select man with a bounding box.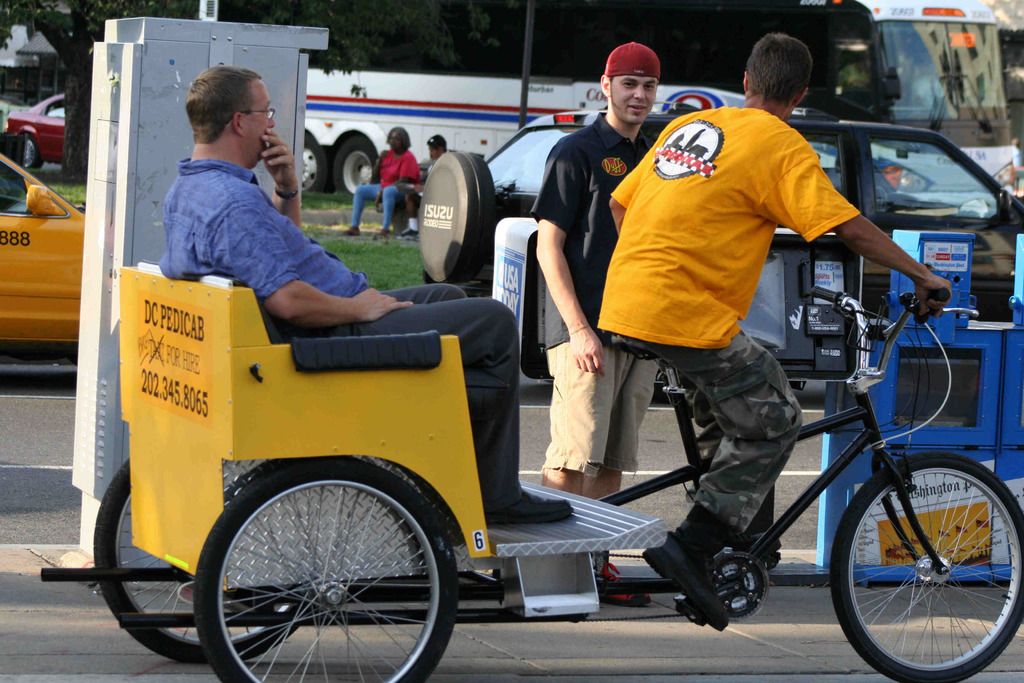
left=589, top=22, right=960, bottom=629.
